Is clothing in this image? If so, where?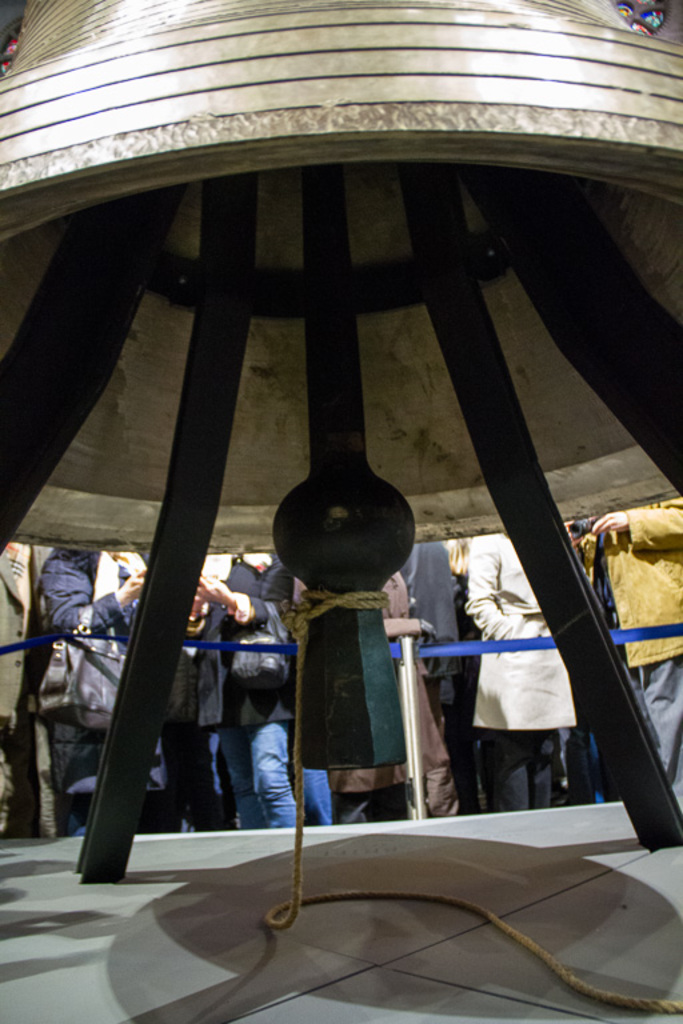
Yes, at (left=579, top=492, right=682, bottom=668).
